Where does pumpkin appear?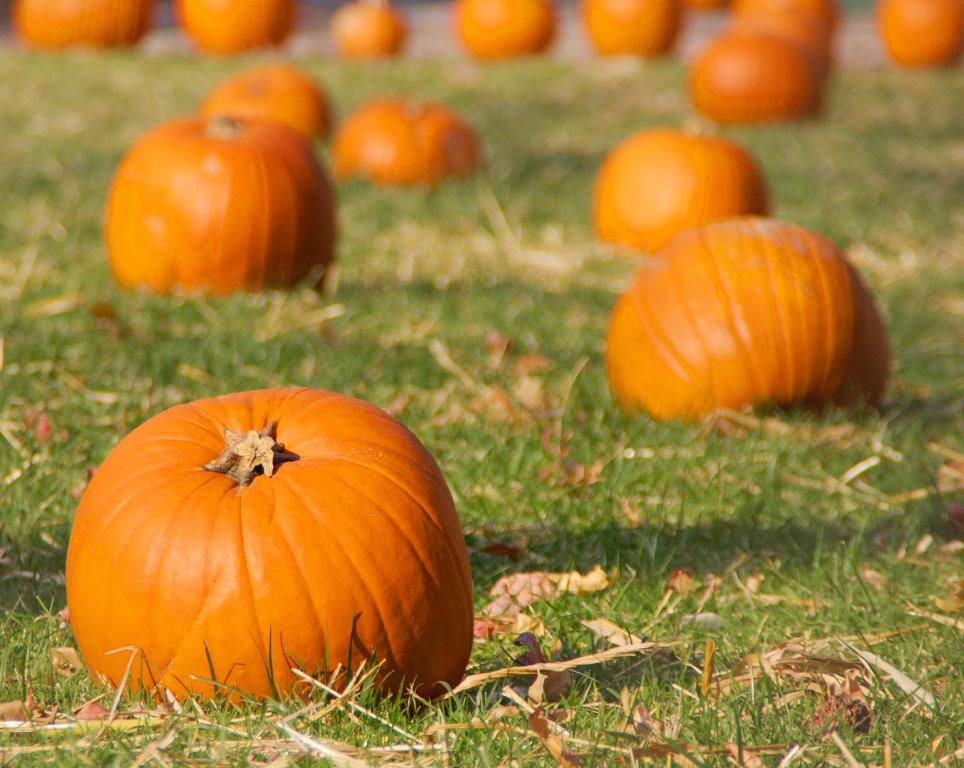
Appears at <box>70,382,477,710</box>.
